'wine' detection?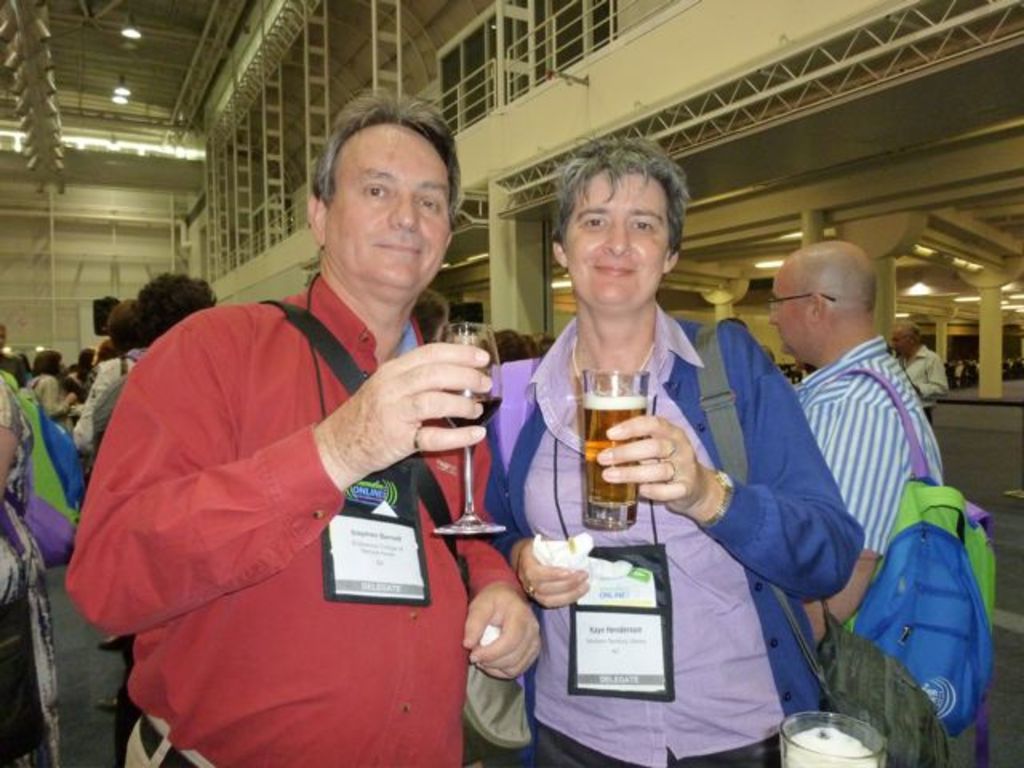
region(786, 731, 880, 766)
